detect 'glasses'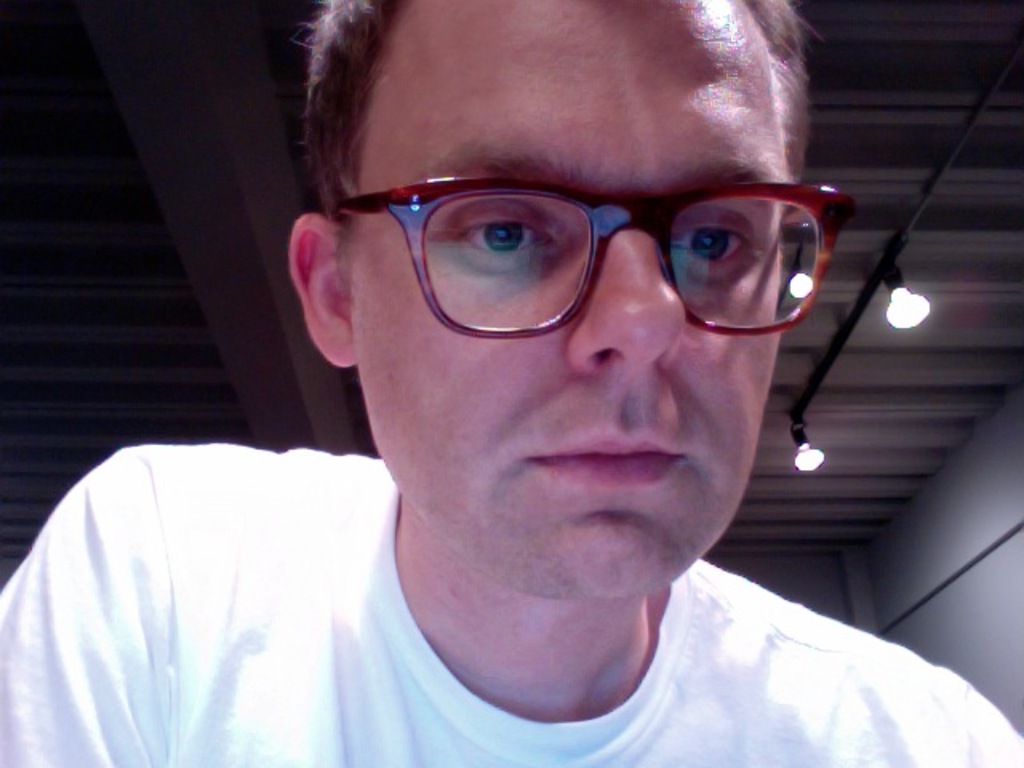
locate(298, 150, 838, 339)
